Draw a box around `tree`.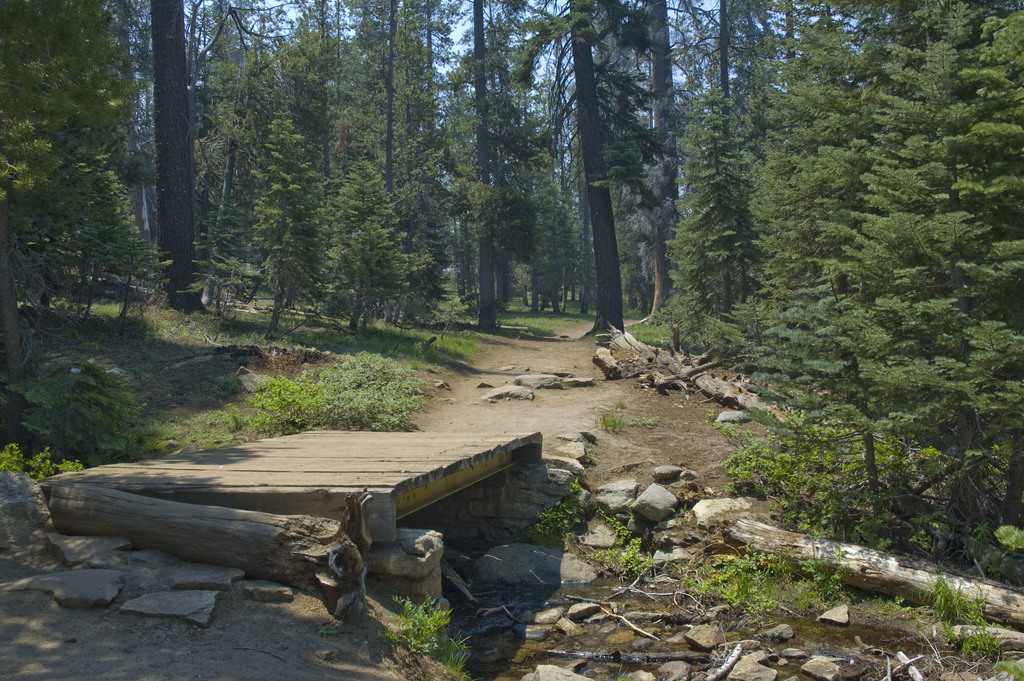
[250, 114, 325, 337].
